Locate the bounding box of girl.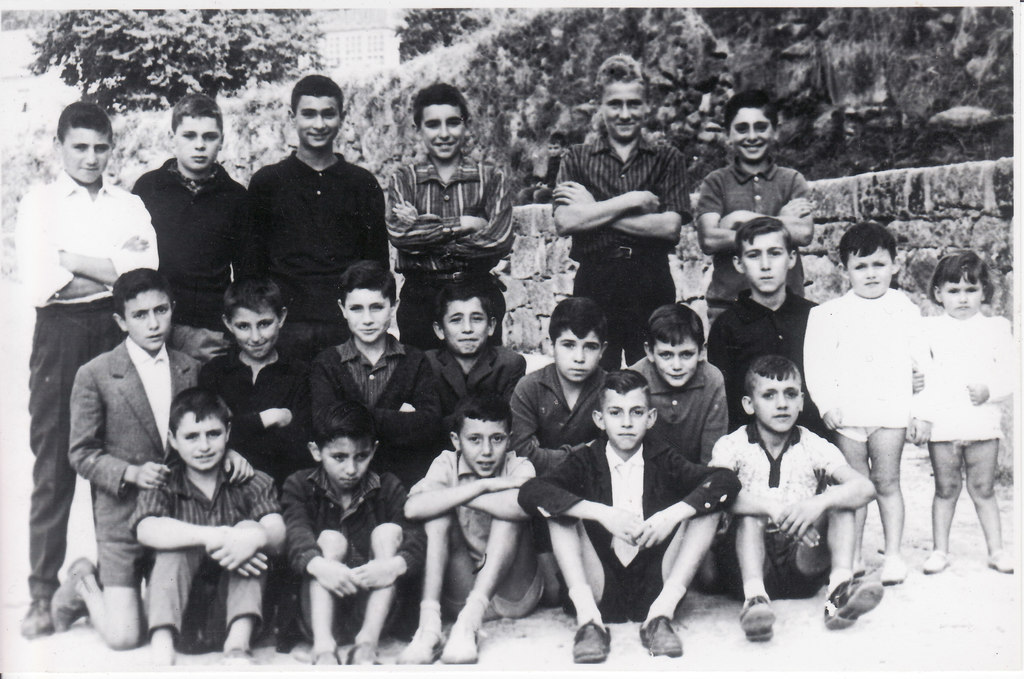
Bounding box: box=[910, 248, 1011, 571].
